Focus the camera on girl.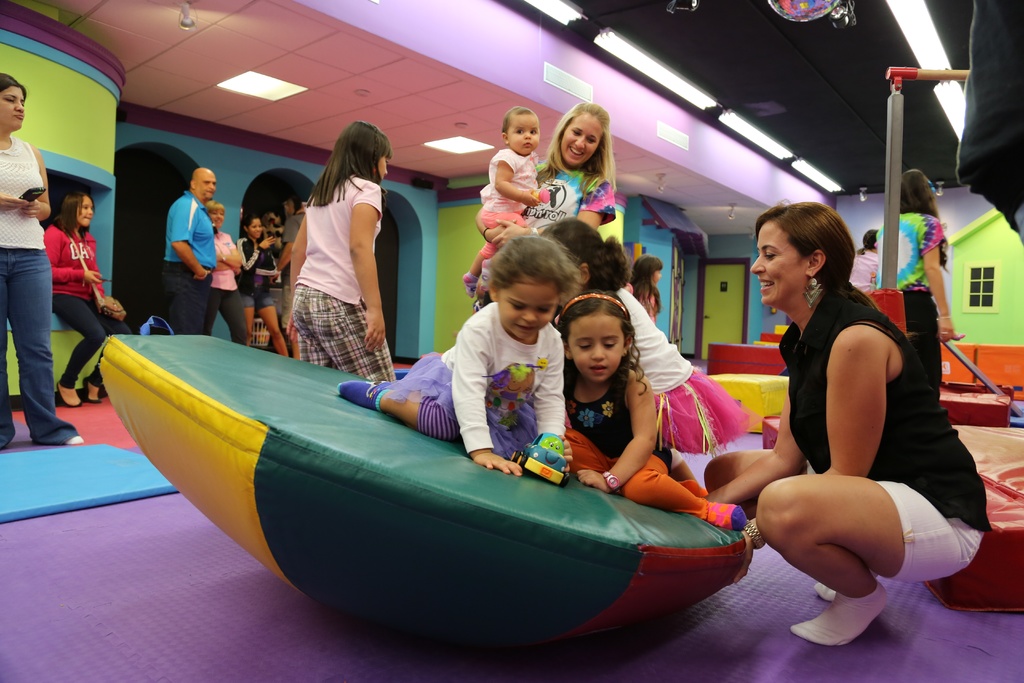
Focus region: Rect(554, 292, 748, 534).
